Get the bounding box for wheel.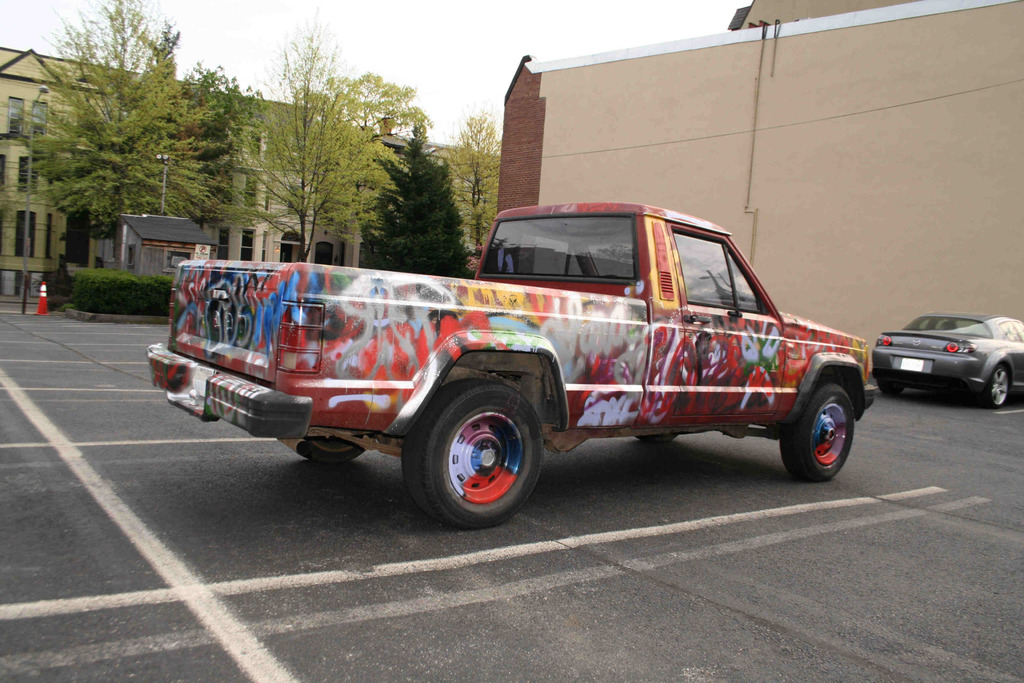
405:373:552:524.
